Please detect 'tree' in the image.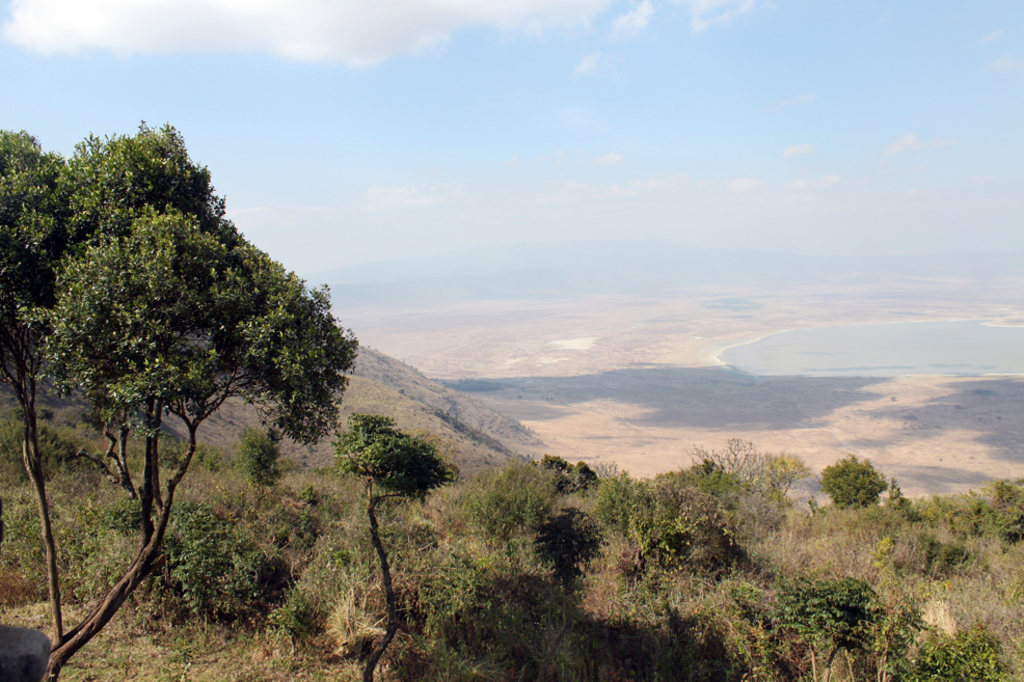
869/611/1010/681.
